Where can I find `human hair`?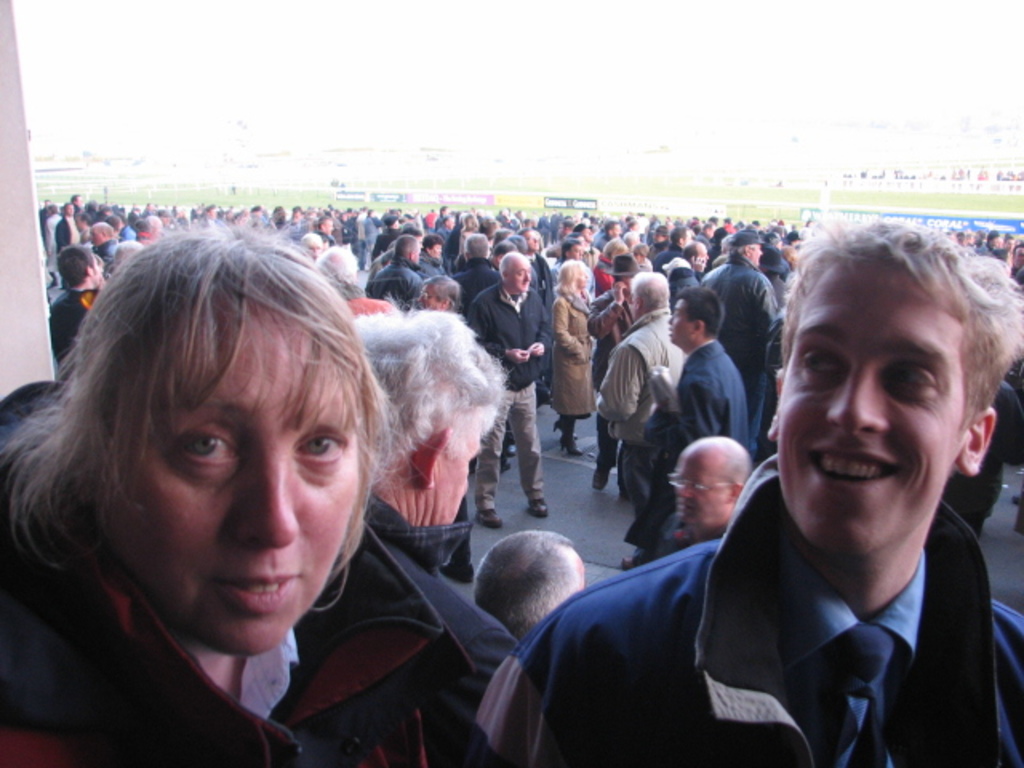
You can find it at x1=350, y1=309, x2=506, y2=486.
